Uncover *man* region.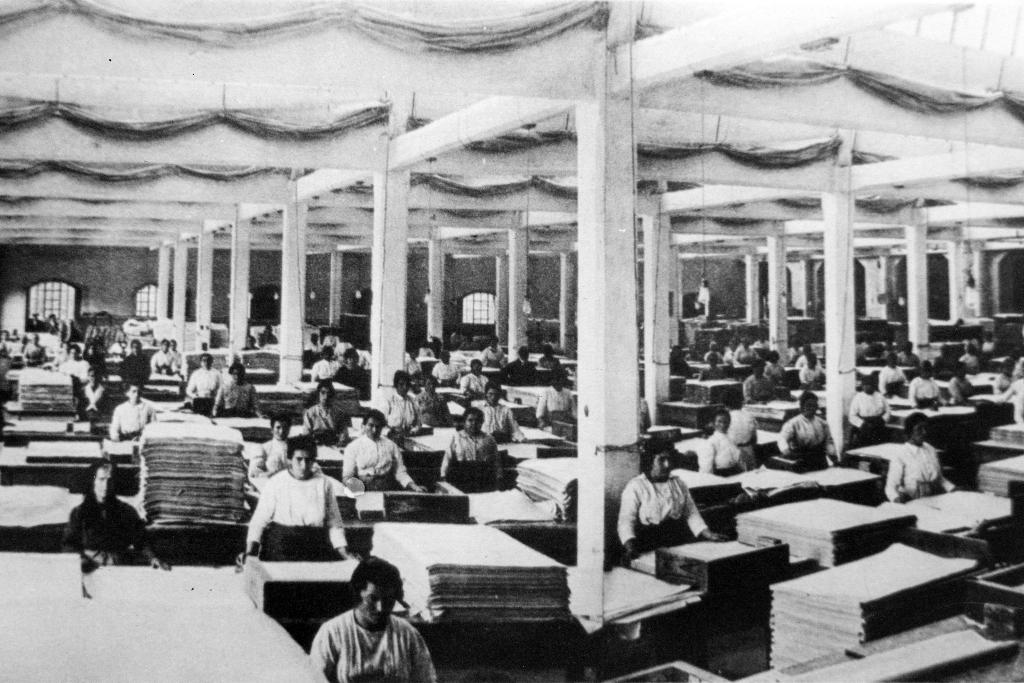
Uncovered: select_region(212, 362, 265, 413).
